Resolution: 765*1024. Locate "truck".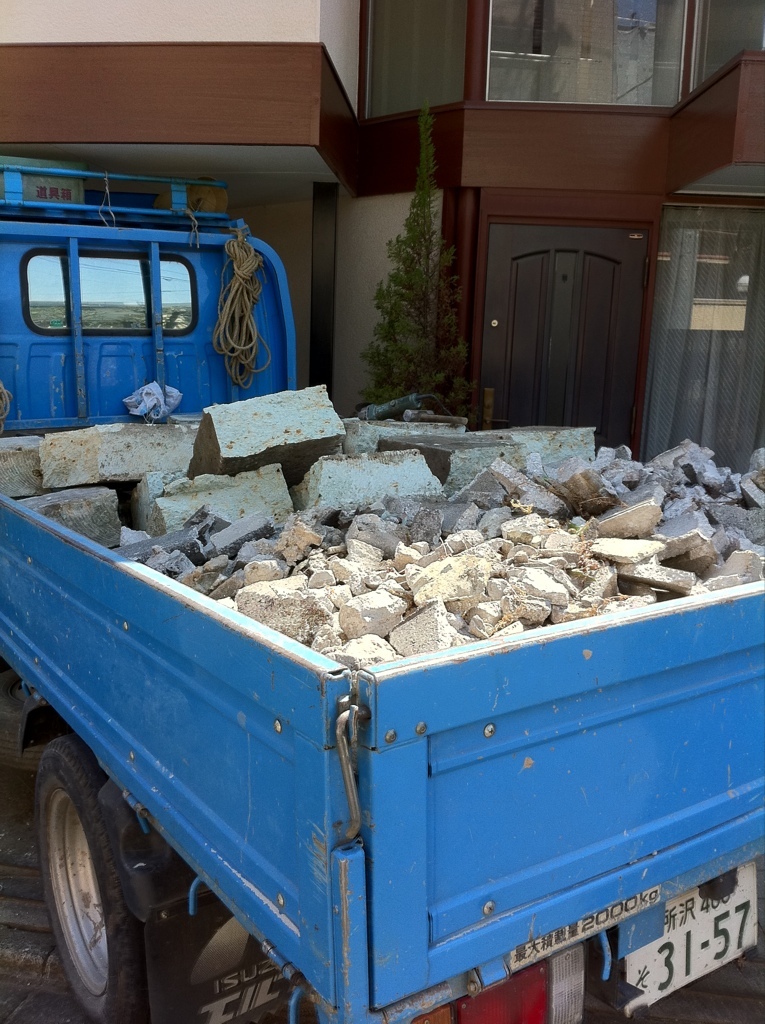
box(0, 315, 764, 1015).
